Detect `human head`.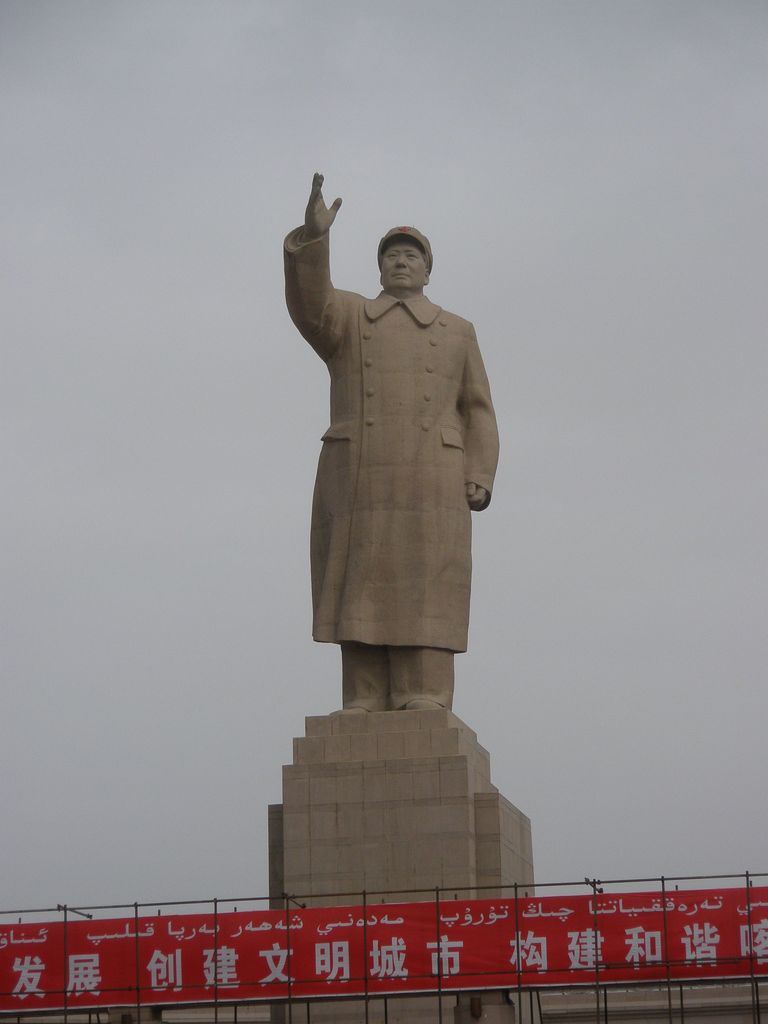
Detected at (x1=365, y1=211, x2=440, y2=308).
